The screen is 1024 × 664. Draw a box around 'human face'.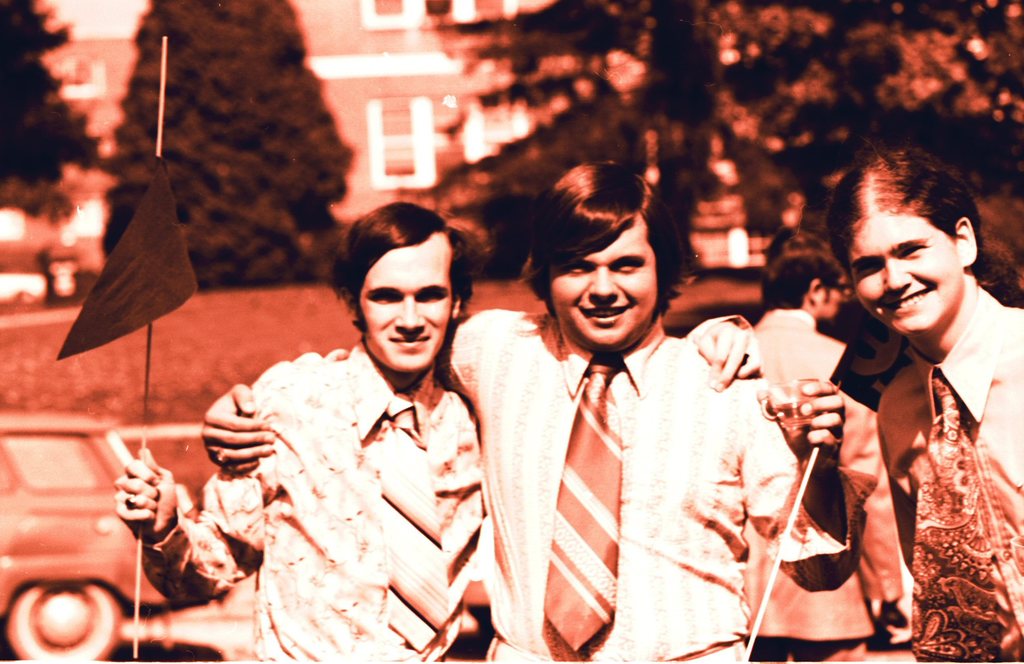
box(362, 251, 448, 373).
